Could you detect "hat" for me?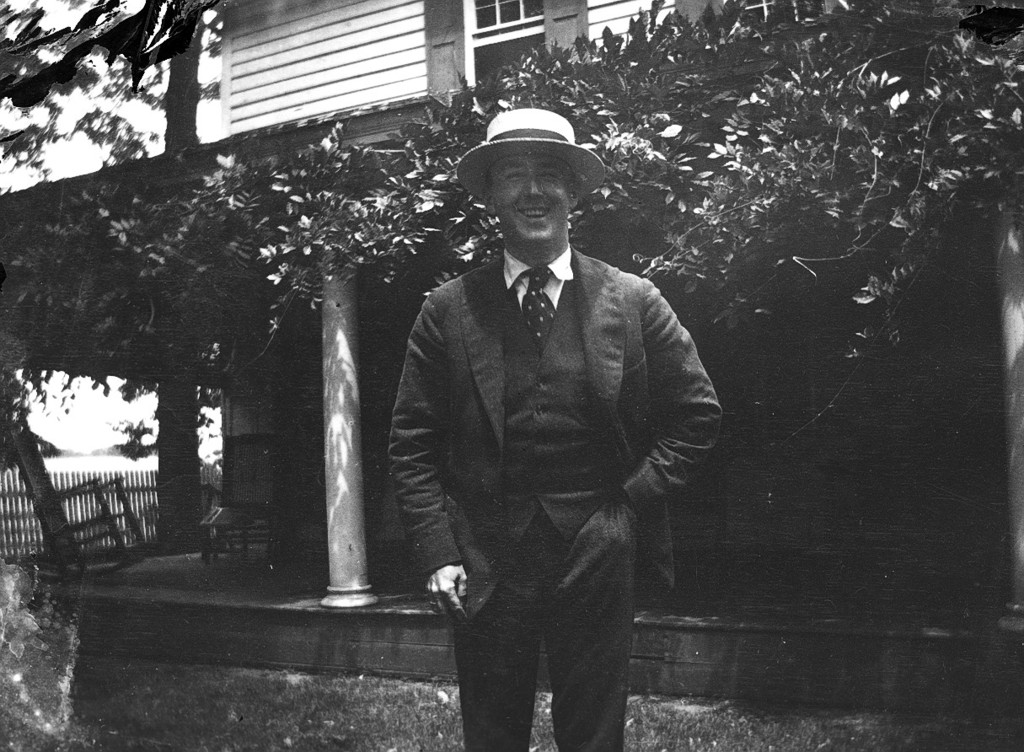
Detection result: [454, 105, 605, 207].
